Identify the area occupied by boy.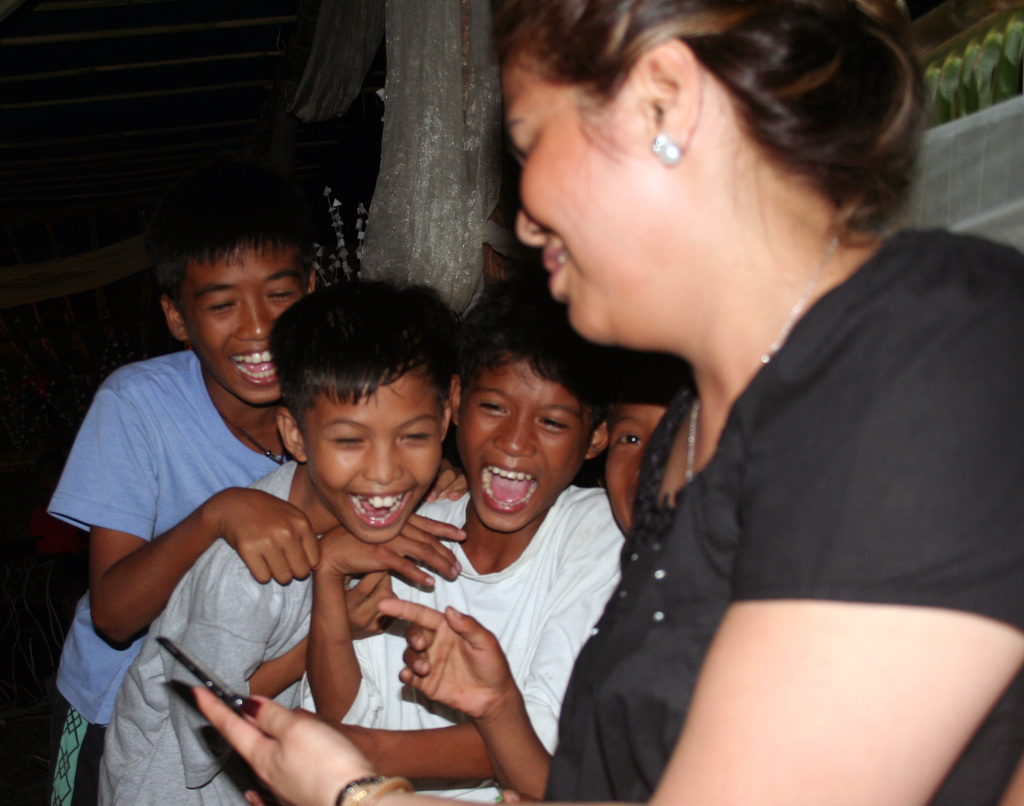
Area: select_region(96, 278, 470, 805).
